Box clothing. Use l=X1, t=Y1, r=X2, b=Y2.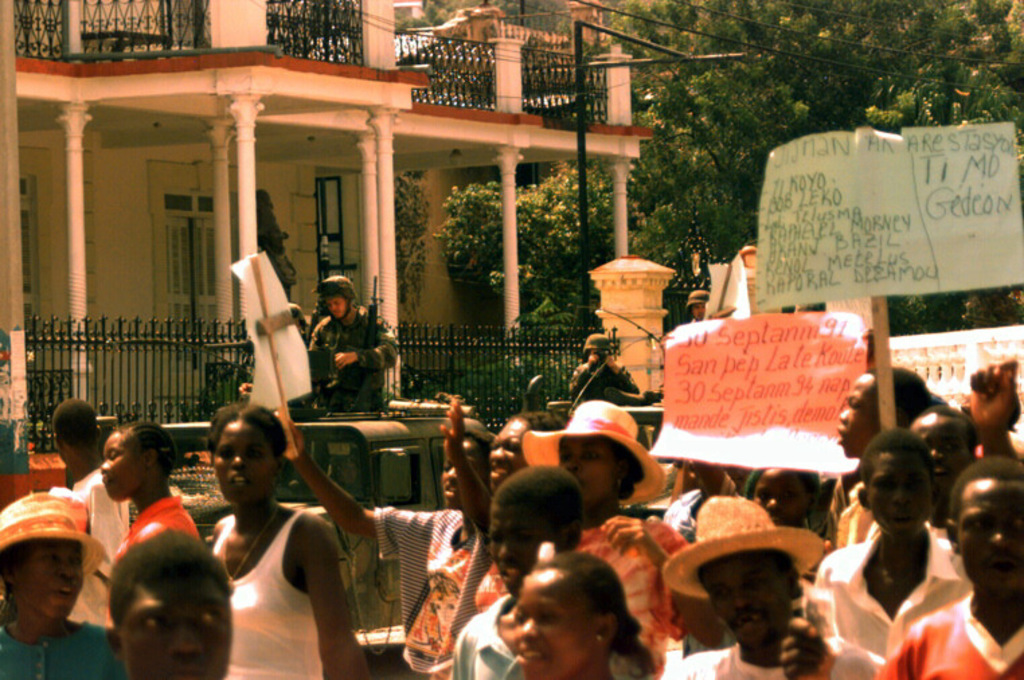
l=453, t=590, r=547, b=679.
